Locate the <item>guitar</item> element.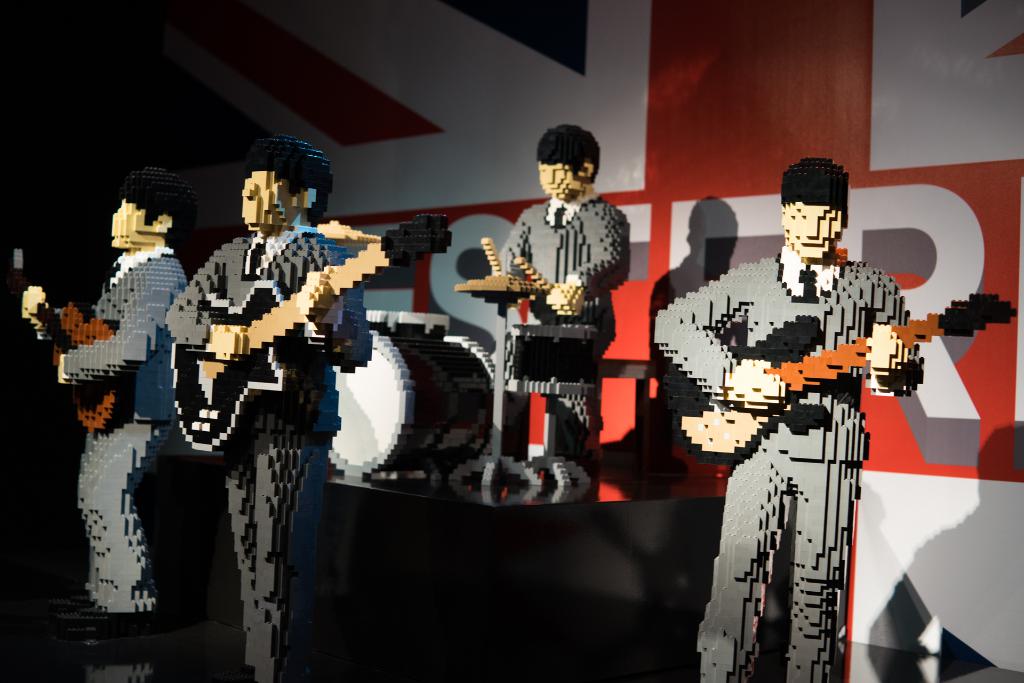
Element bbox: 671/283/1020/469.
